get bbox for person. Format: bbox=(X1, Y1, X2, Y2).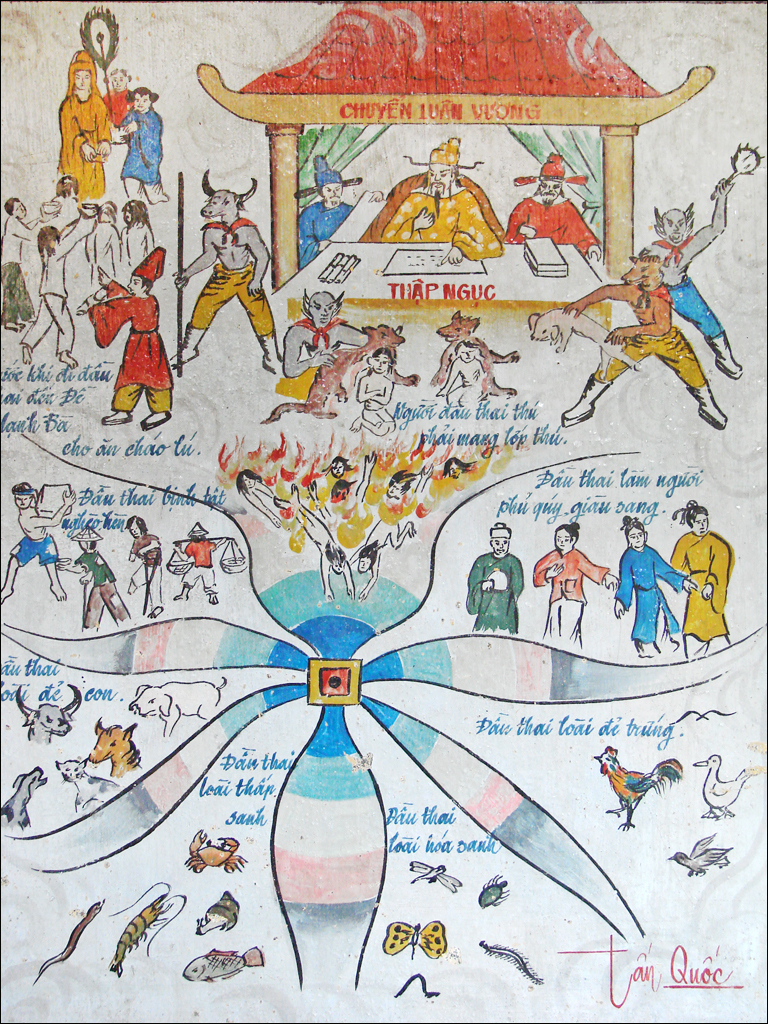
bbox=(466, 528, 521, 627).
